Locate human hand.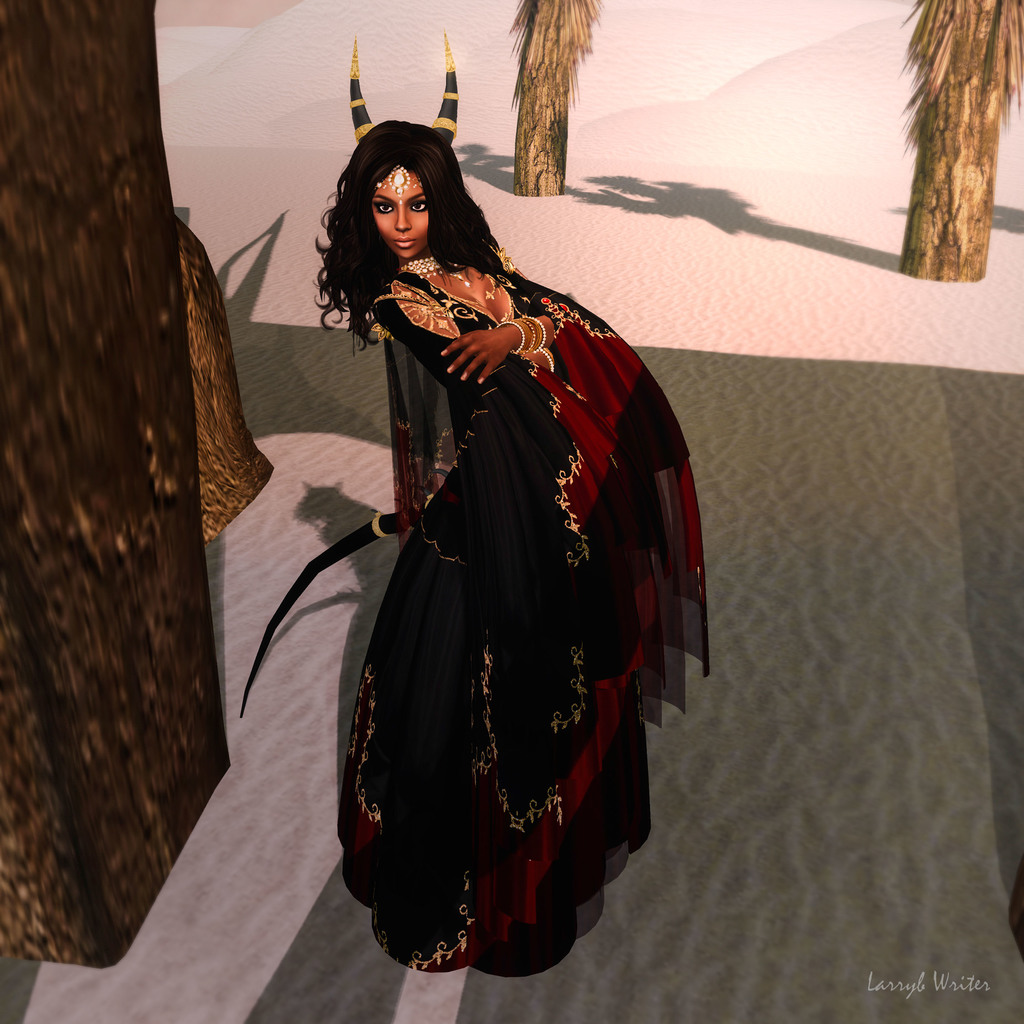
Bounding box: select_region(424, 479, 458, 502).
